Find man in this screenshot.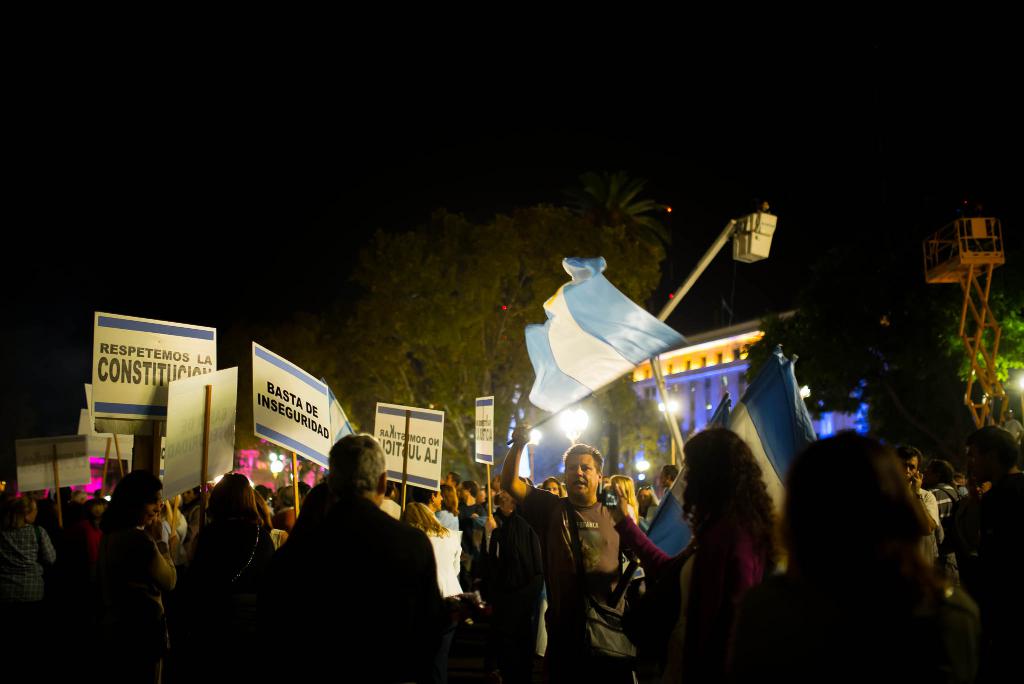
The bounding box for man is left=241, top=428, right=453, bottom=677.
